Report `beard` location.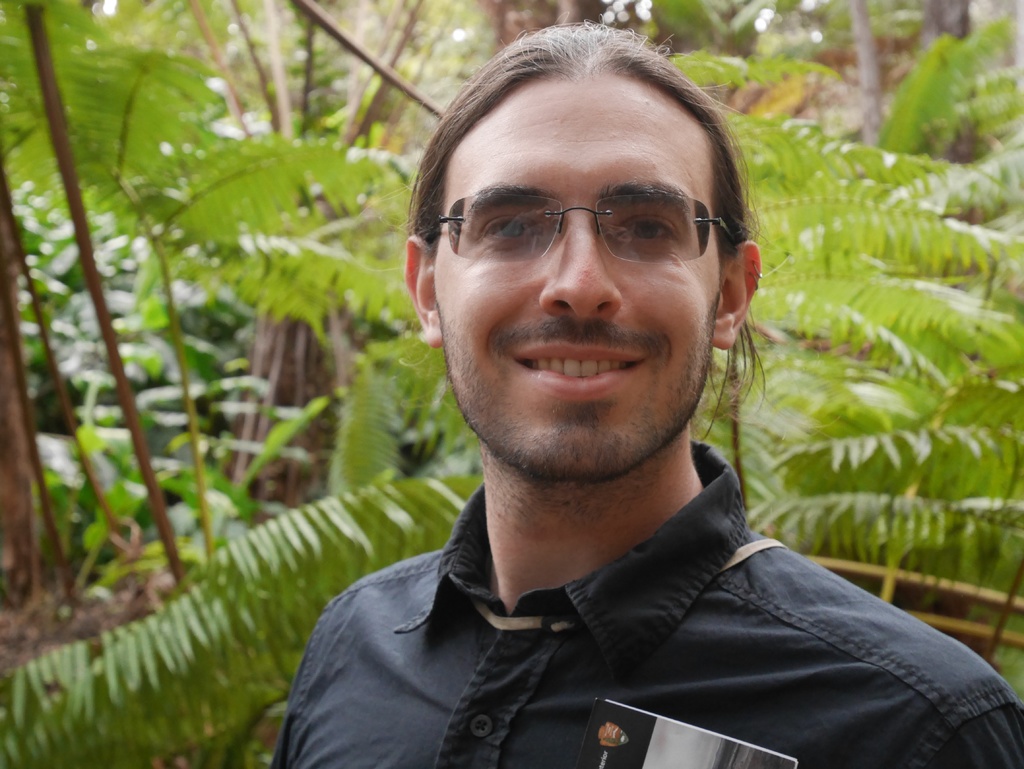
Report: 448,227,717,462.
